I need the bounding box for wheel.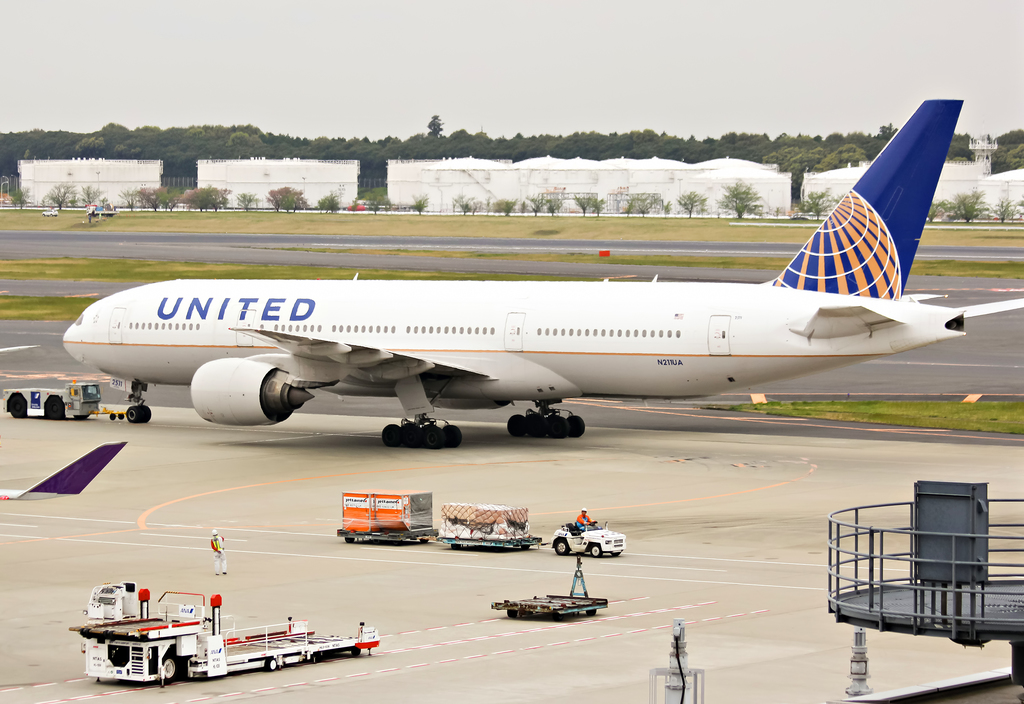
Here it is: x1=45, y1=393, x2=65, y2=419.
